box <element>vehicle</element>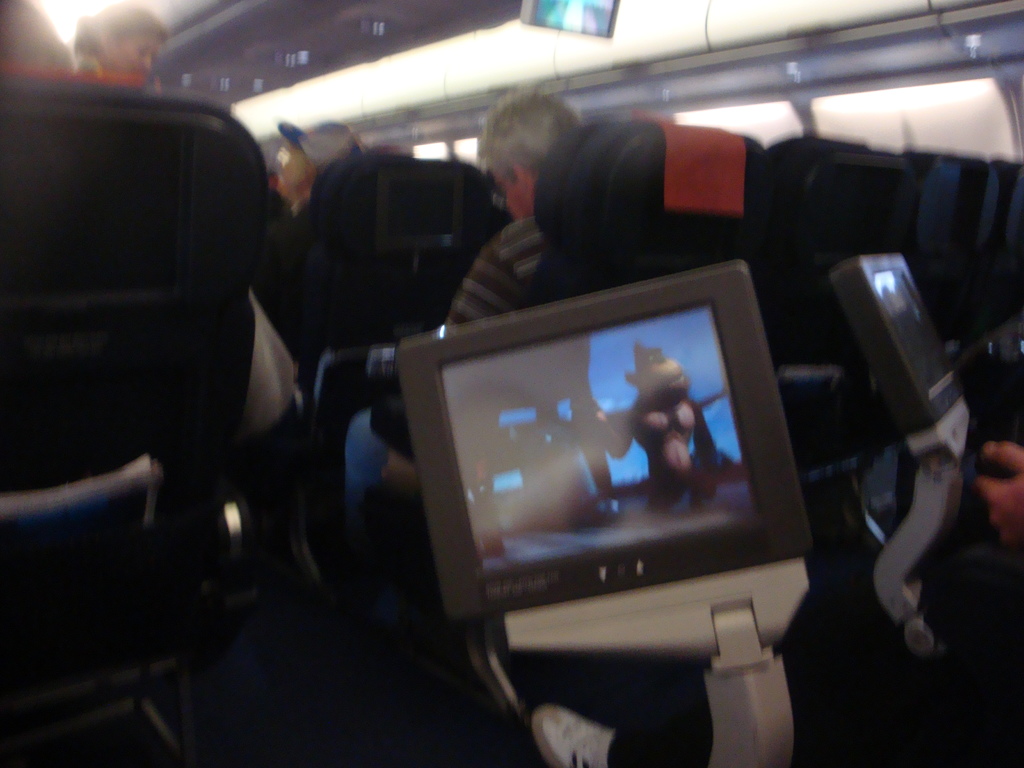
bbox=[0, 0, 1023, 767]
